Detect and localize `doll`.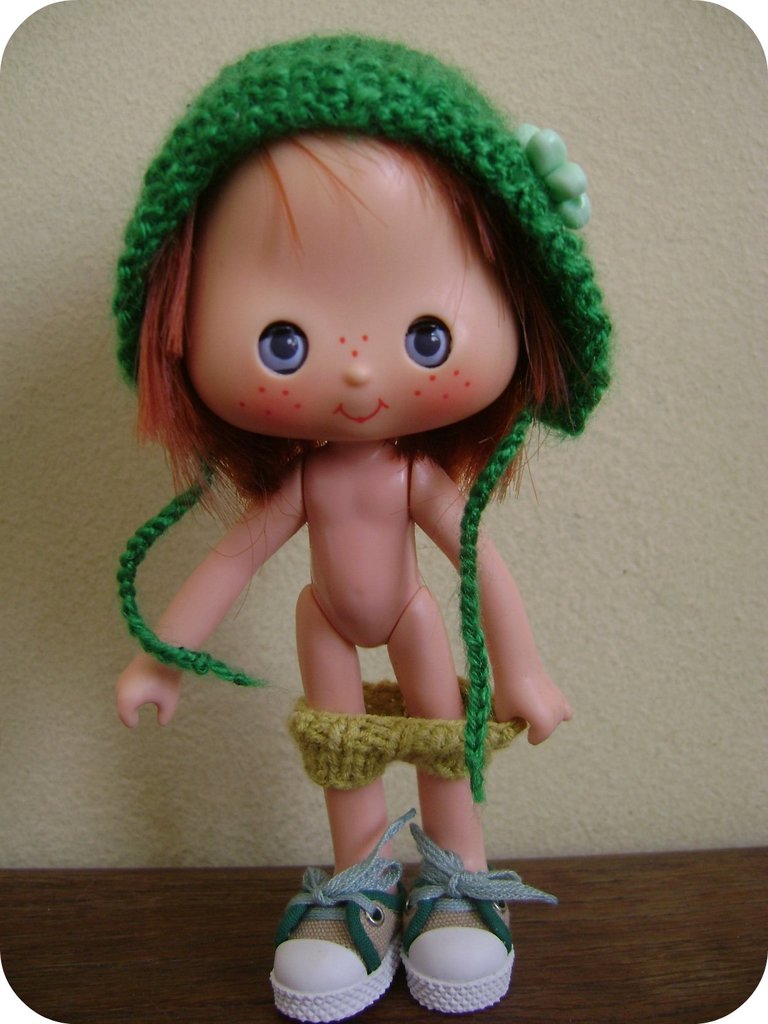
Localized at (left=100, top=13, right=644, bottom=1023).
